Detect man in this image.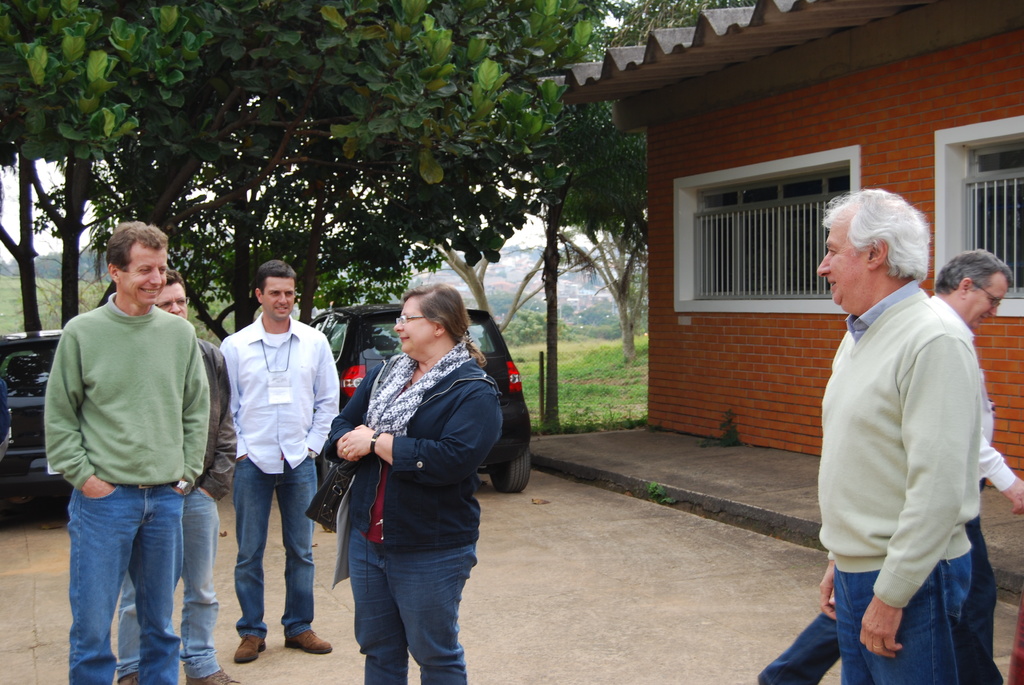
Detection: 114/274/240/684.
